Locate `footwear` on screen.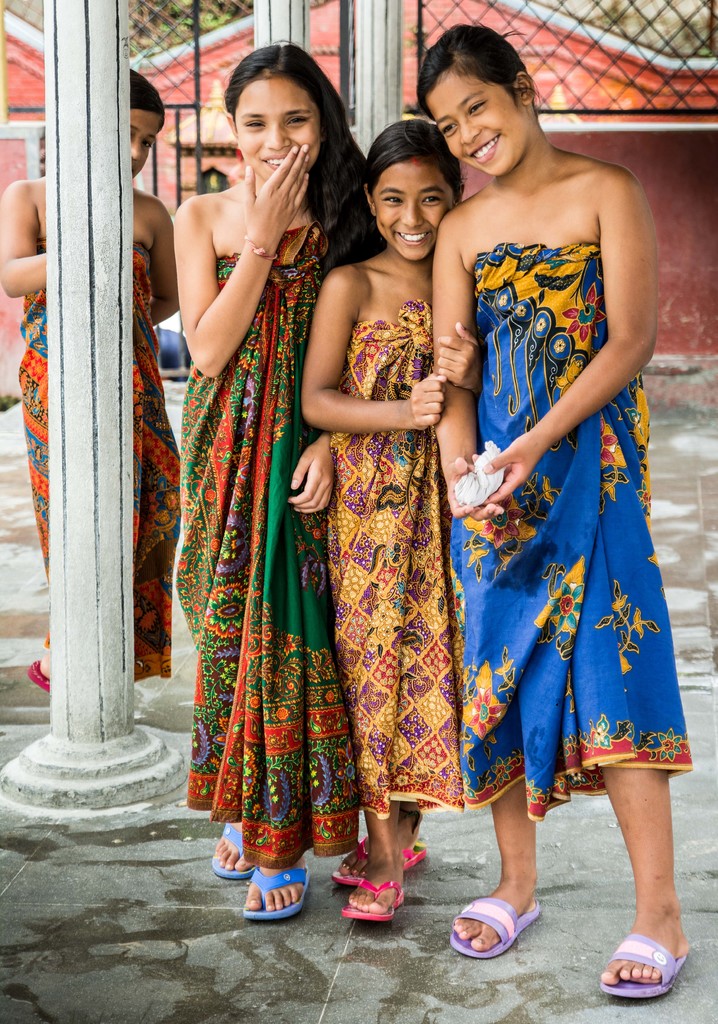
On screen at <region>215, 815, 261, 883</region>.
